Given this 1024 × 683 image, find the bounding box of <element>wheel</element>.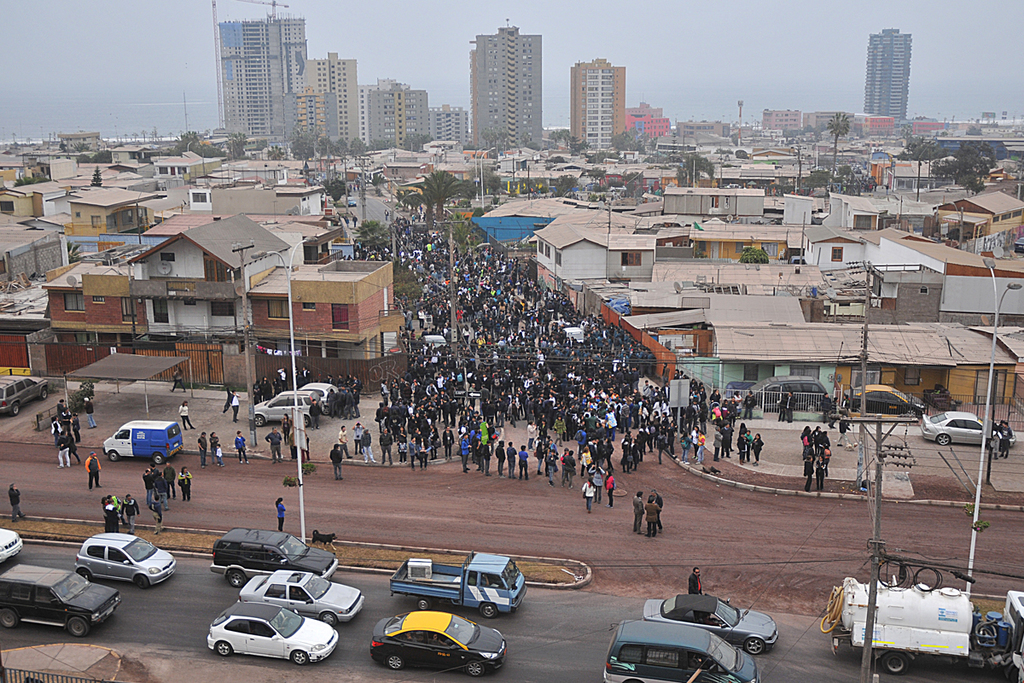
(left=459, top=655, right=491, bottom=676).
